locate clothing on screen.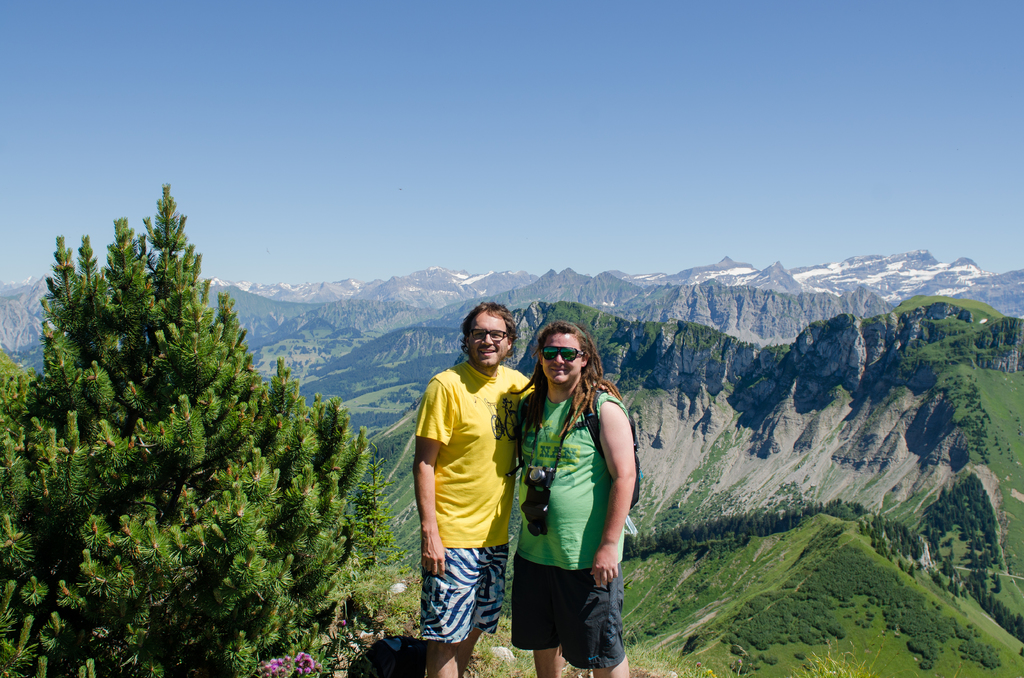
On screen at l=414, t=532, r=498, b=642.
